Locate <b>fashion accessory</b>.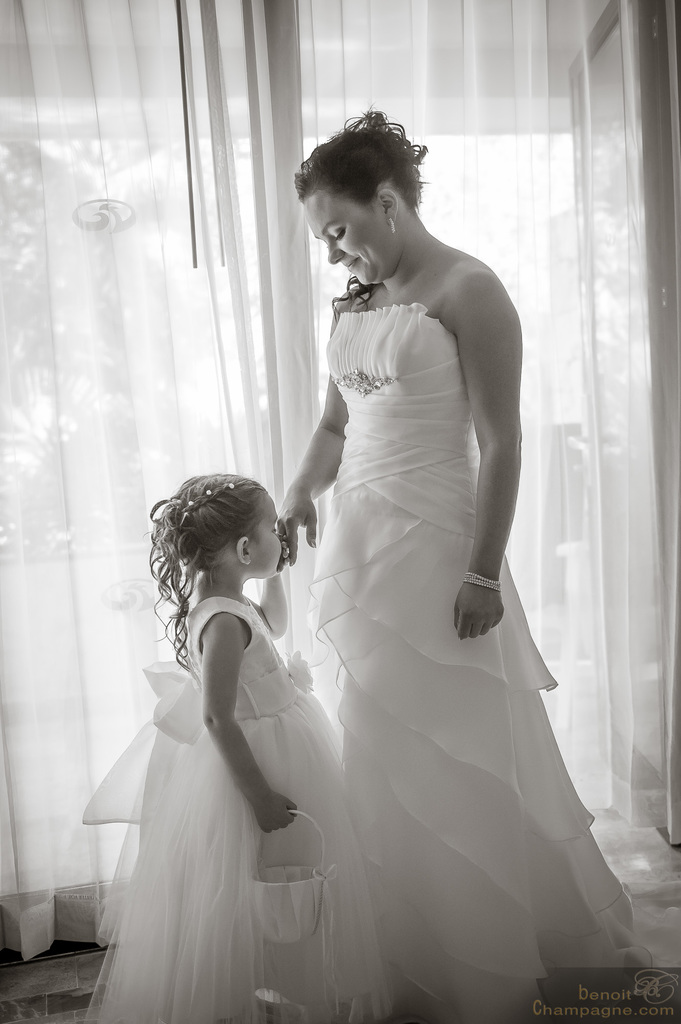
Bounding box: pyautogui.locateOnScreen(391, 220, 398, 234).
